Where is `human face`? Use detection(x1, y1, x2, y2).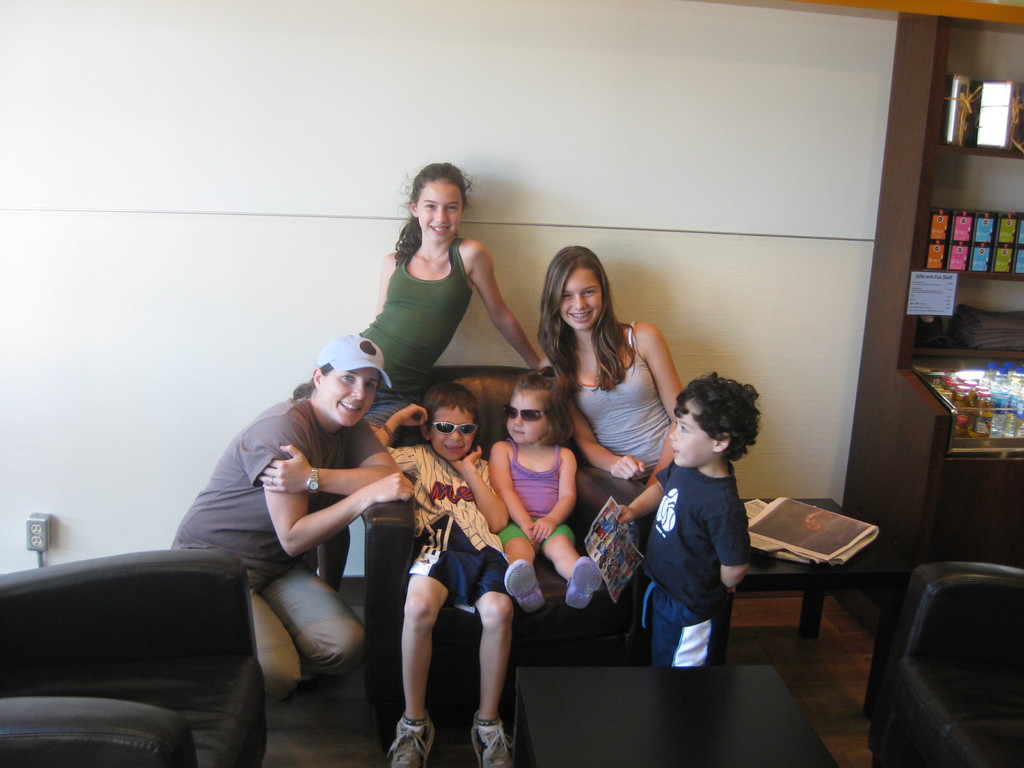
detection(558, 261, 606, 331).
